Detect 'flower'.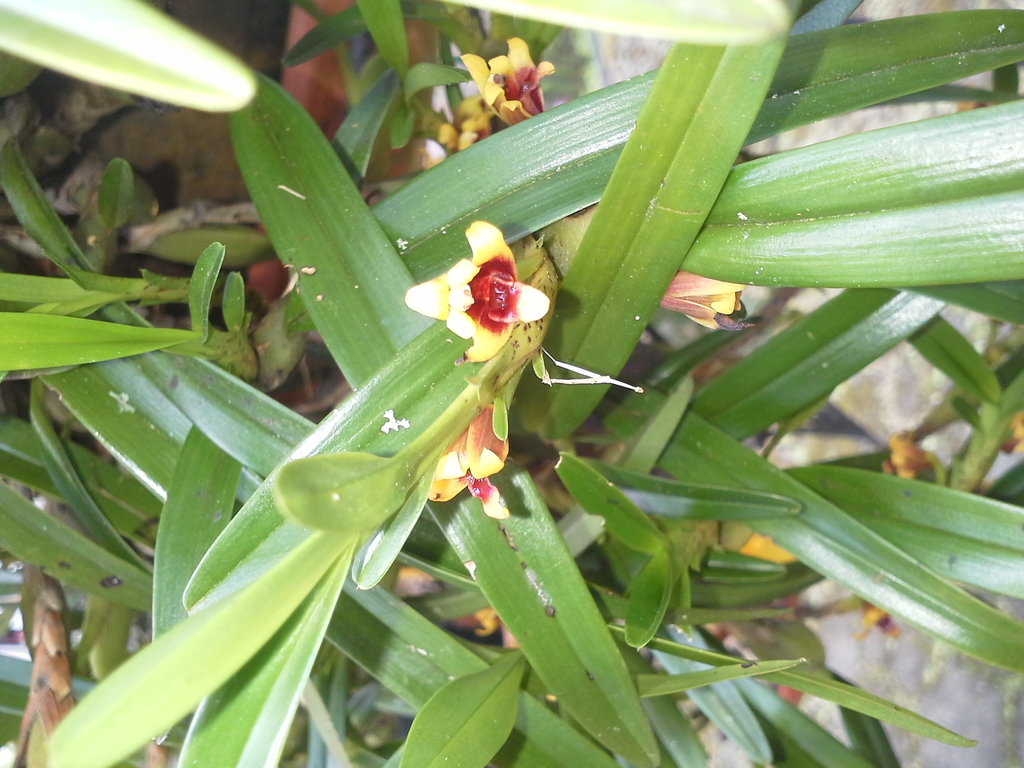
Detected at 426 403 511 515.
